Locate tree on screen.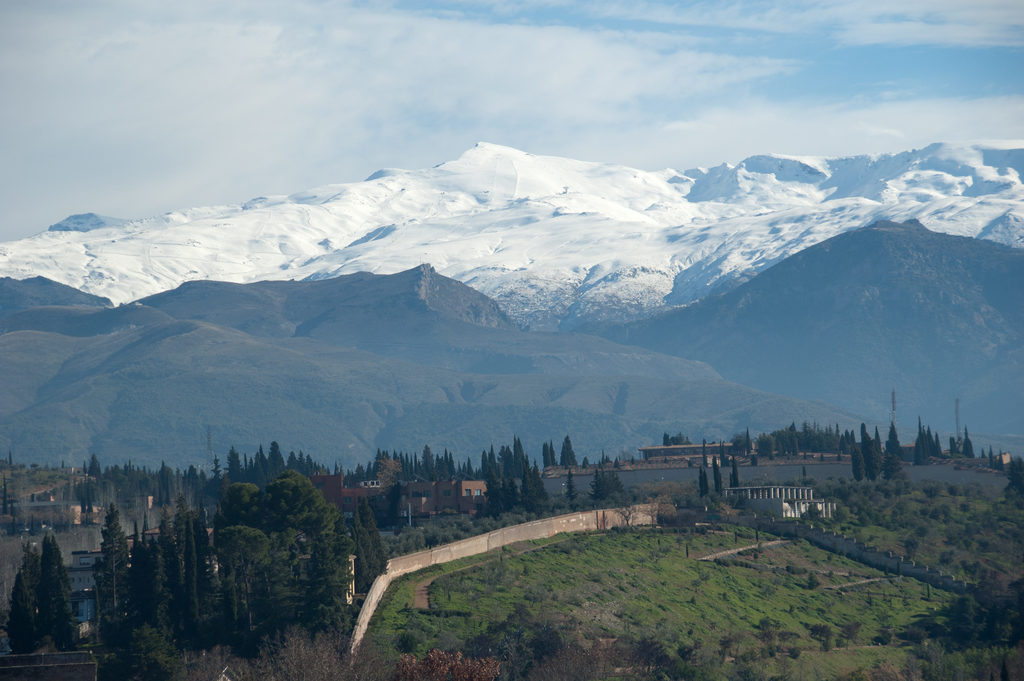
On screen at bbox=[850, 427, 855, 448].
